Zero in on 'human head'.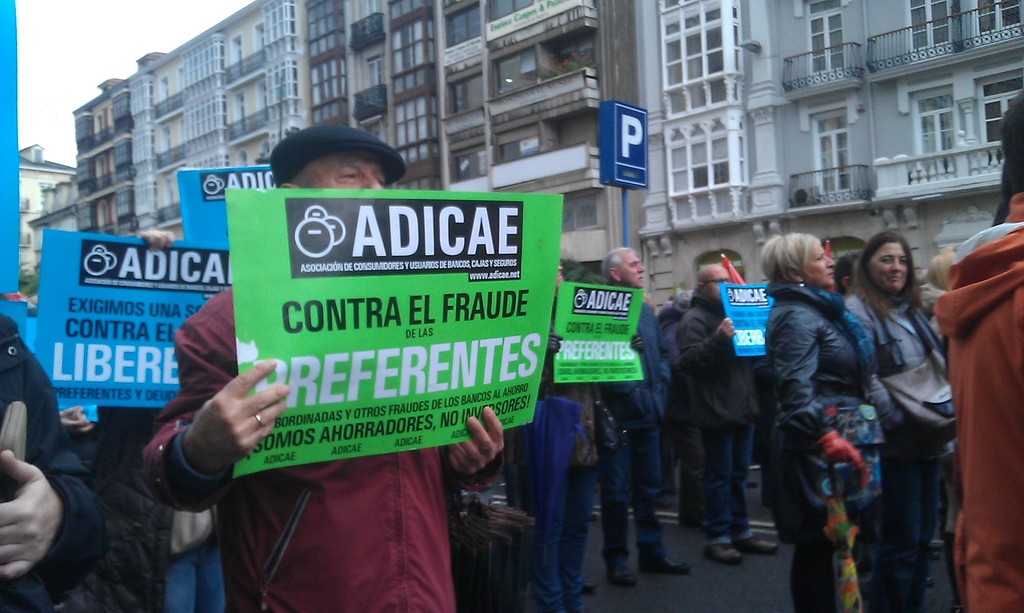
Zeroed in: <region>600, 247, 645, 291</region>.
